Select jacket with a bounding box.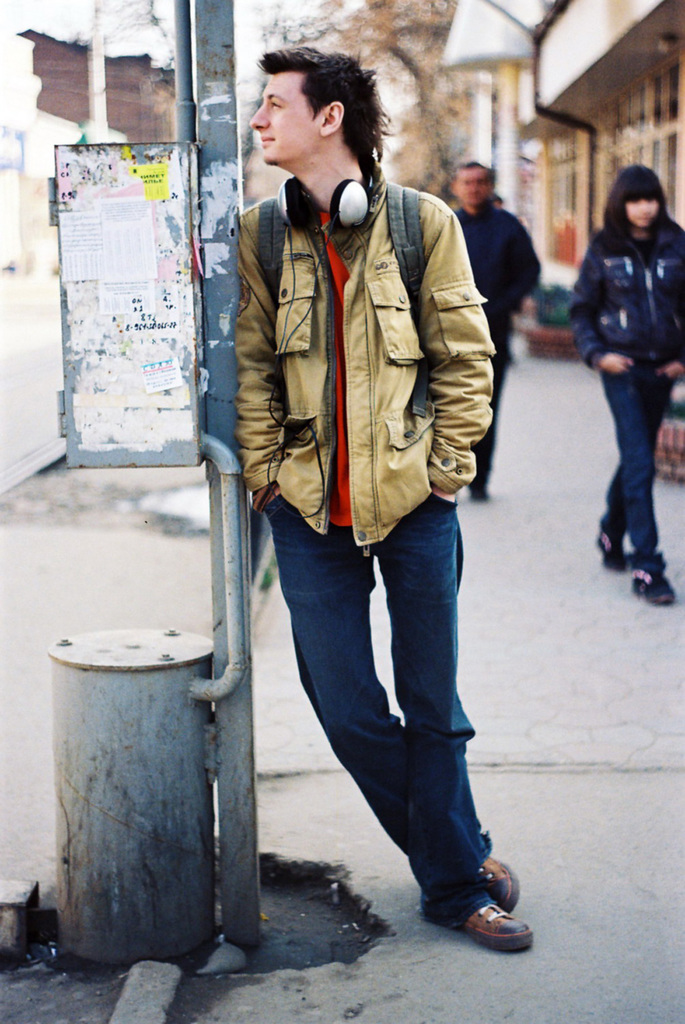
[left=216, top=91, right=491, bottom=515].
